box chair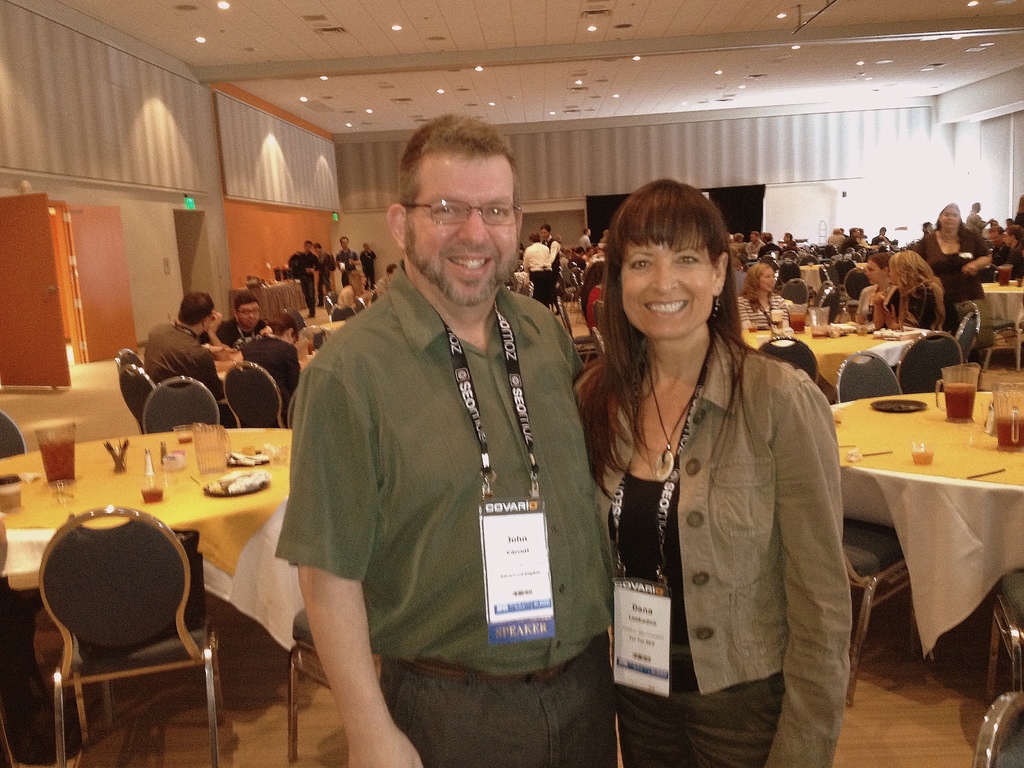
[x1=113, y1=346, x2=147, y2=381]
